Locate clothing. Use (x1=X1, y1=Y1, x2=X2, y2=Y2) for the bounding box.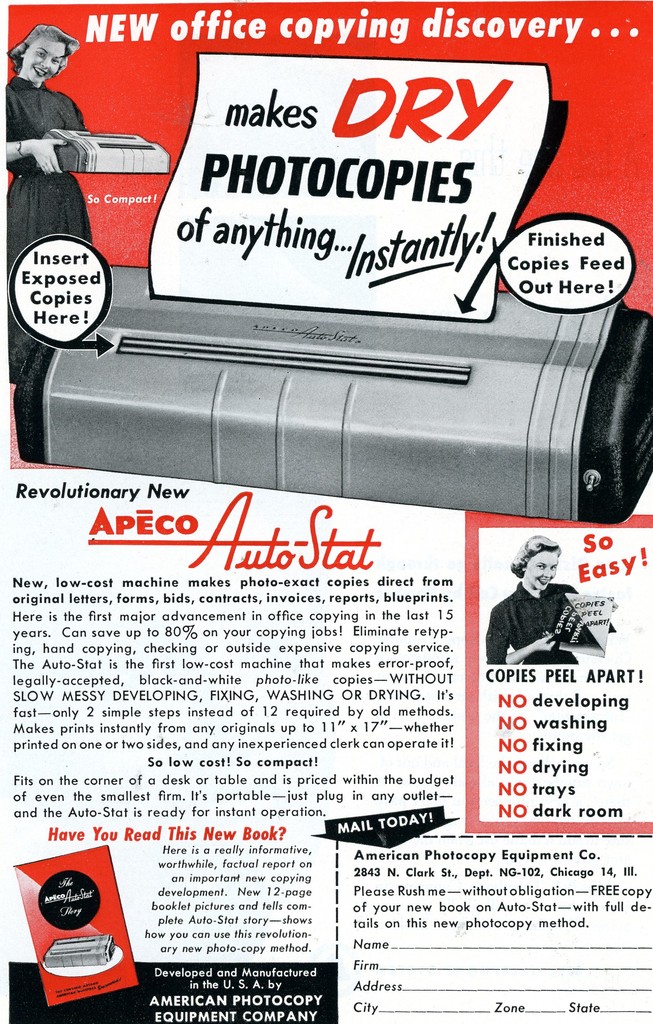
(x1=482, y1=584, x2=617, y2=664).
